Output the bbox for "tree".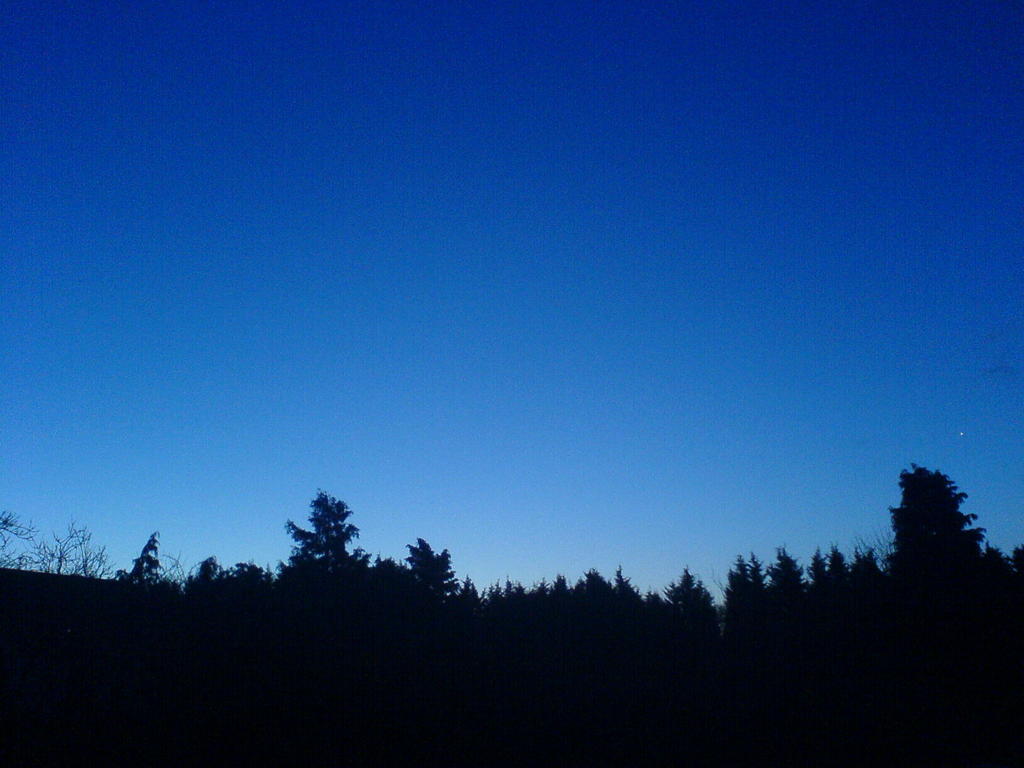
[left=849, top=540, right=892, bottom=591].
